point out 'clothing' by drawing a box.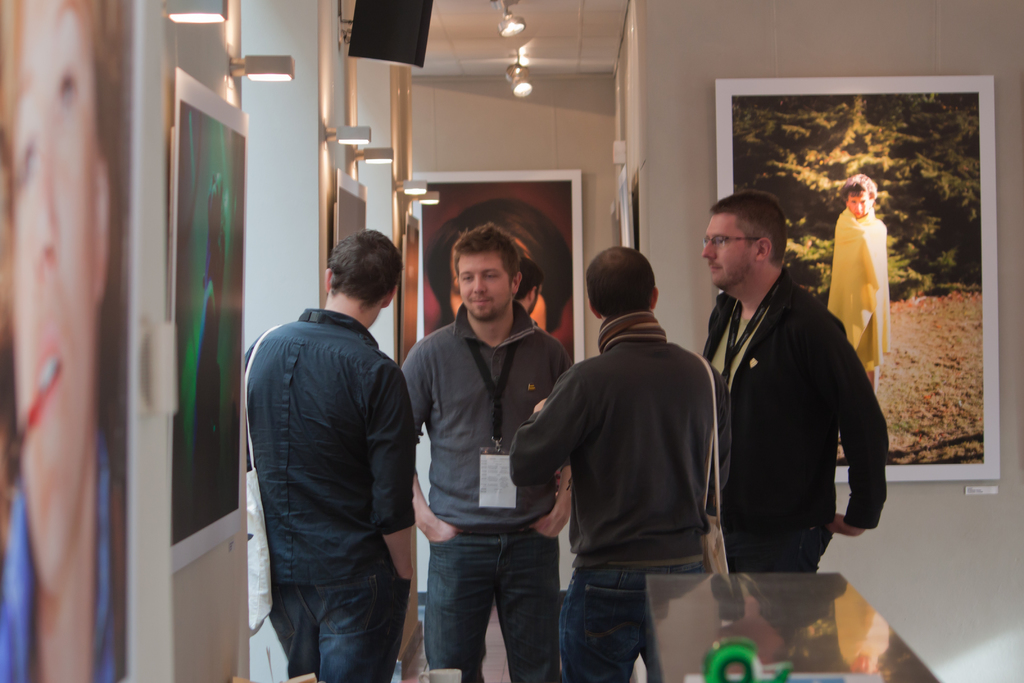
box=[397, 297, 573, 682].
